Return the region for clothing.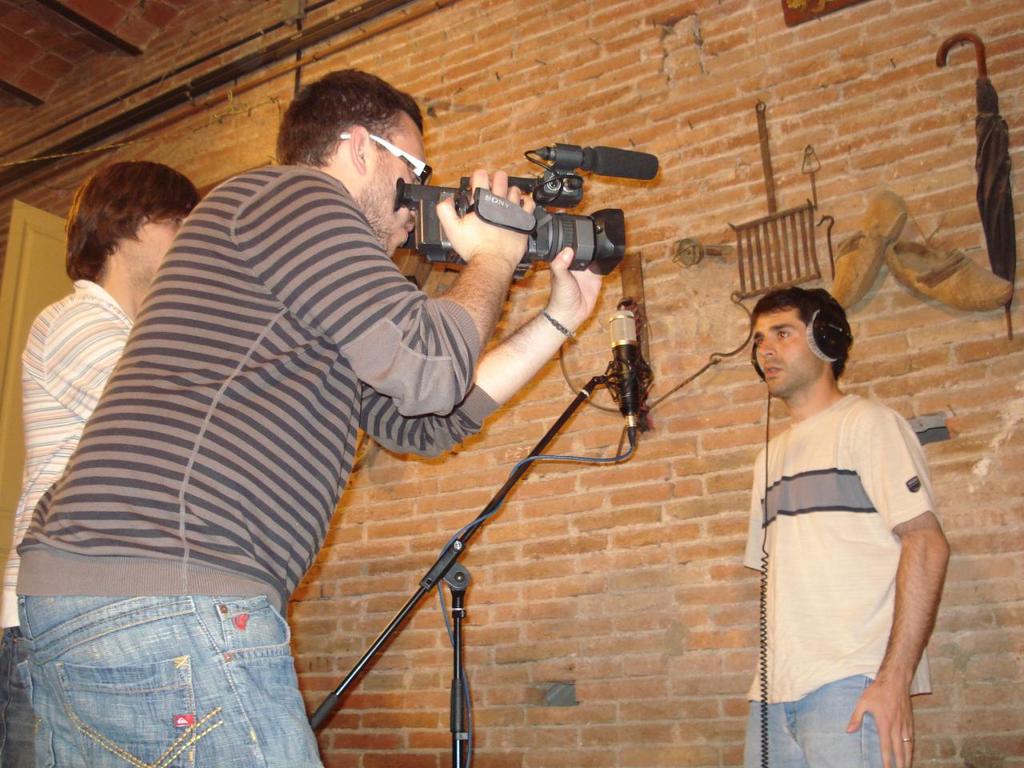
[left=5, top=268, right=131, bottom=762].
